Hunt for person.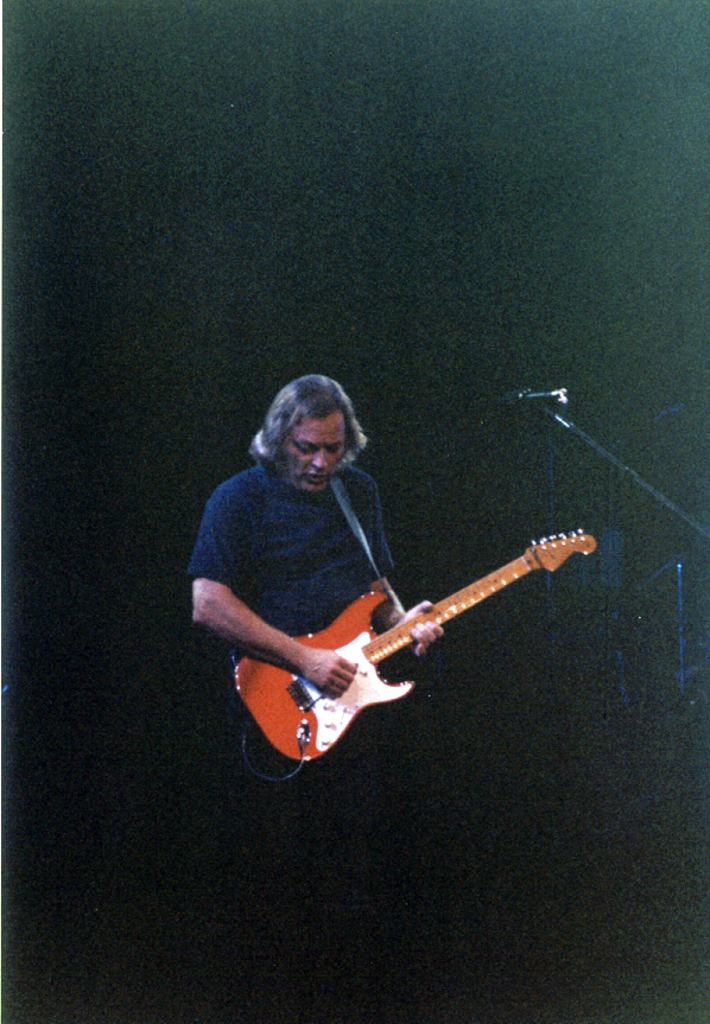
Hunted down at 177,381,451,861.
